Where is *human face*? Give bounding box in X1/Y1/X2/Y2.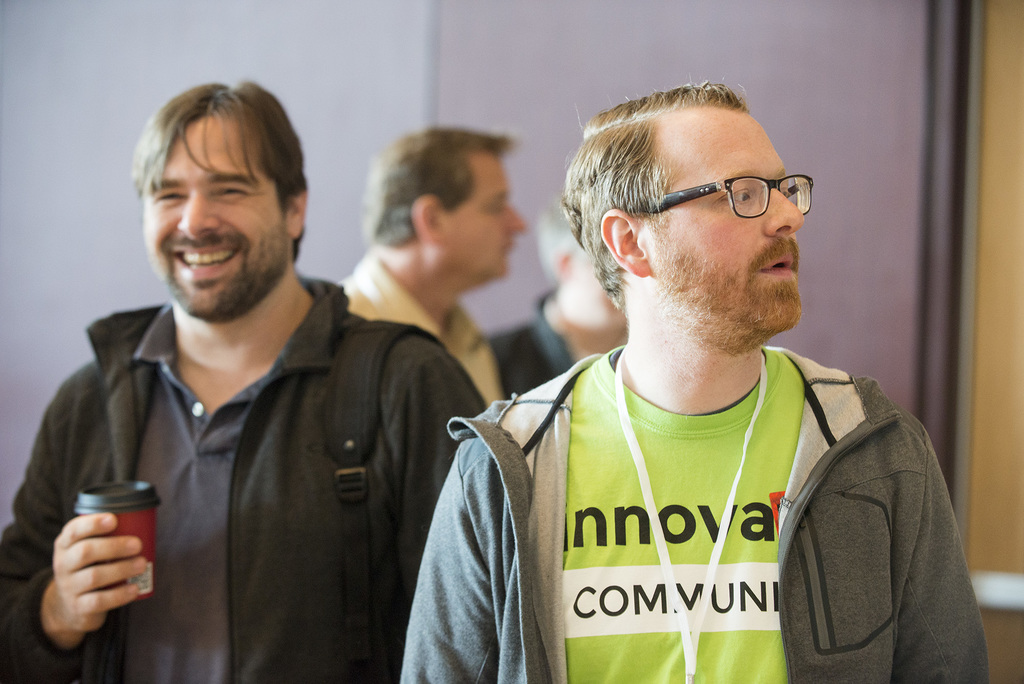
639/109/799/338.
